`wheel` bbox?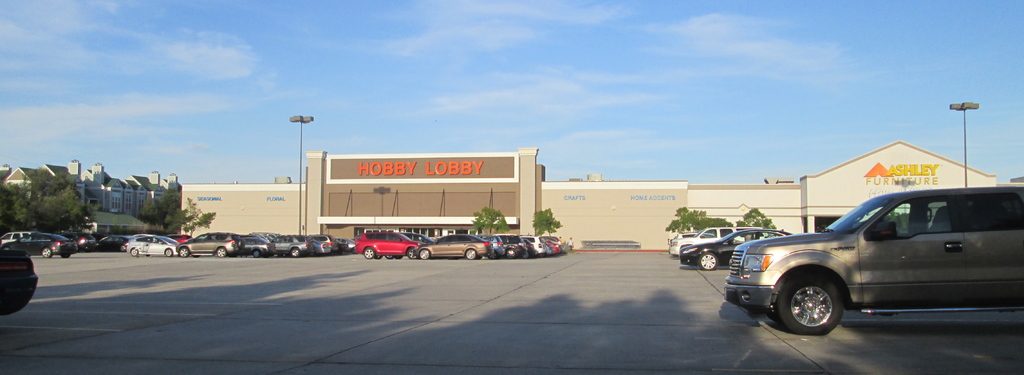
[386, 253, 396, 258]
